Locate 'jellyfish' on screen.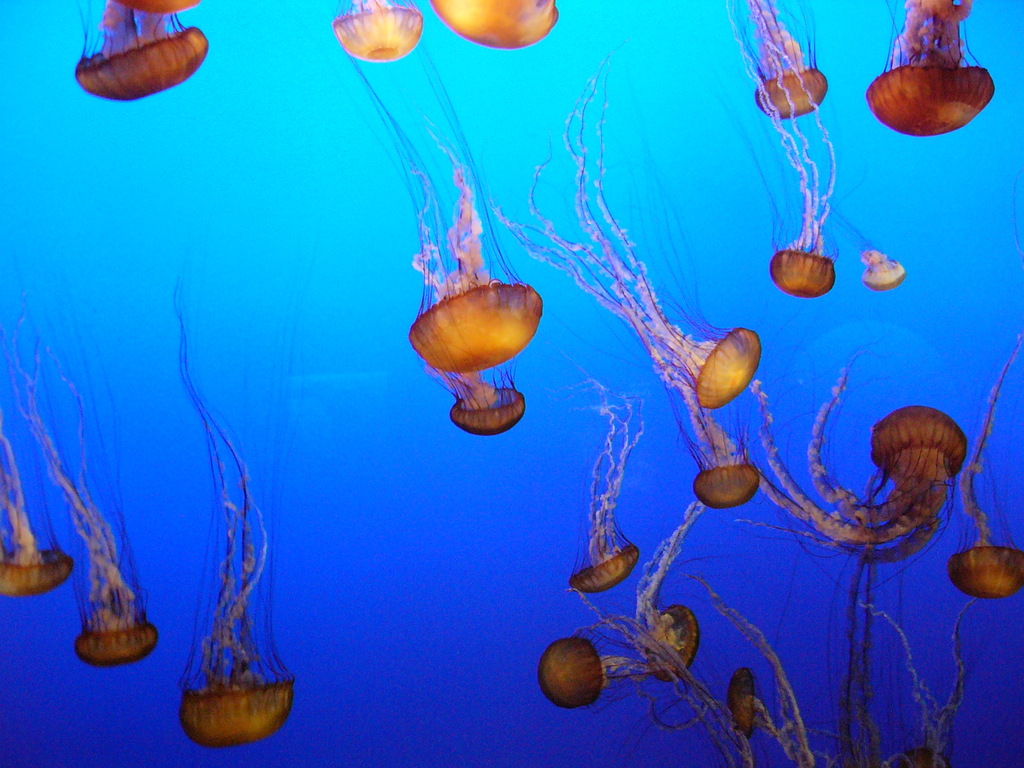
On screen at [left=567, top=305, right=763, bottom=515].
